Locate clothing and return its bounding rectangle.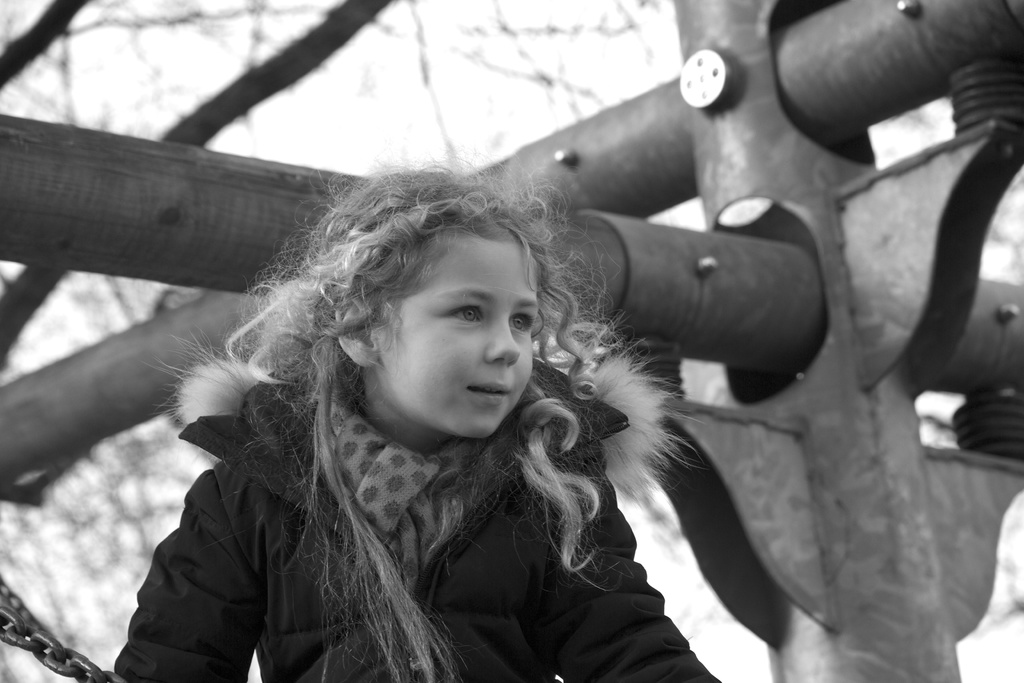
(130,290,705,677).
